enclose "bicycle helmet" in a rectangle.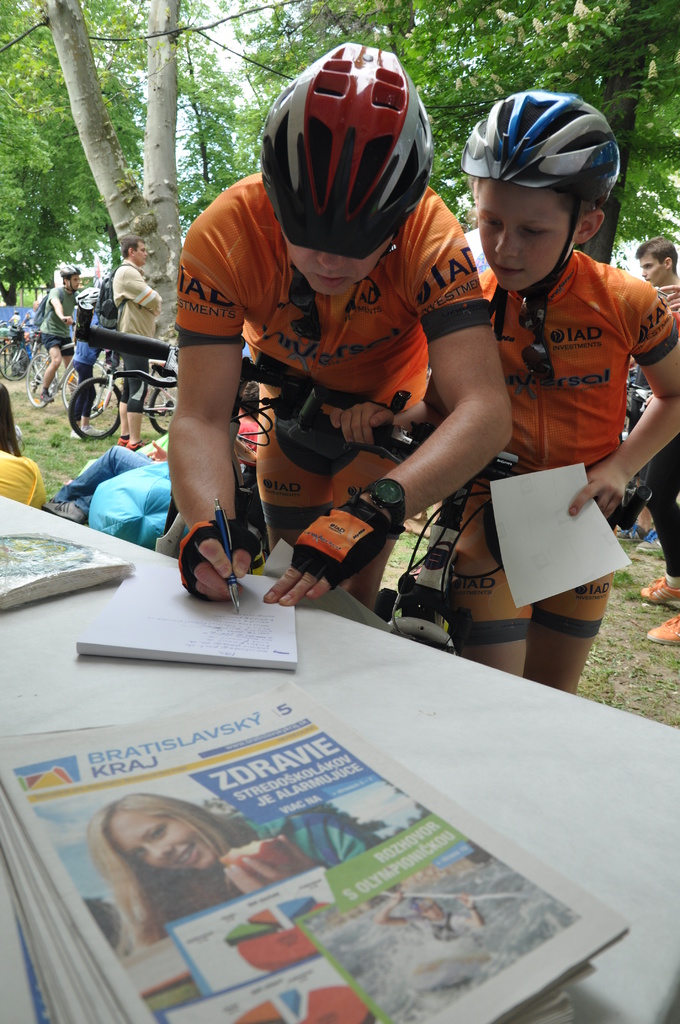
[x1=455, y1=89, x2=615, y2=206].
